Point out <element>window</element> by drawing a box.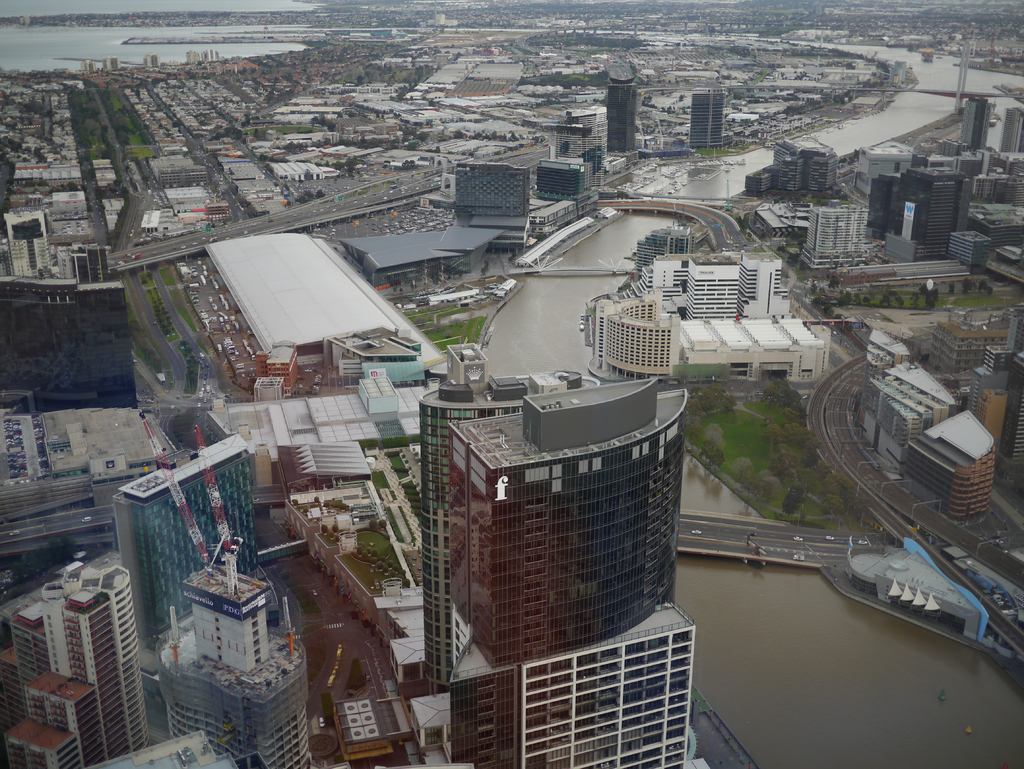
665 754 682 766.
